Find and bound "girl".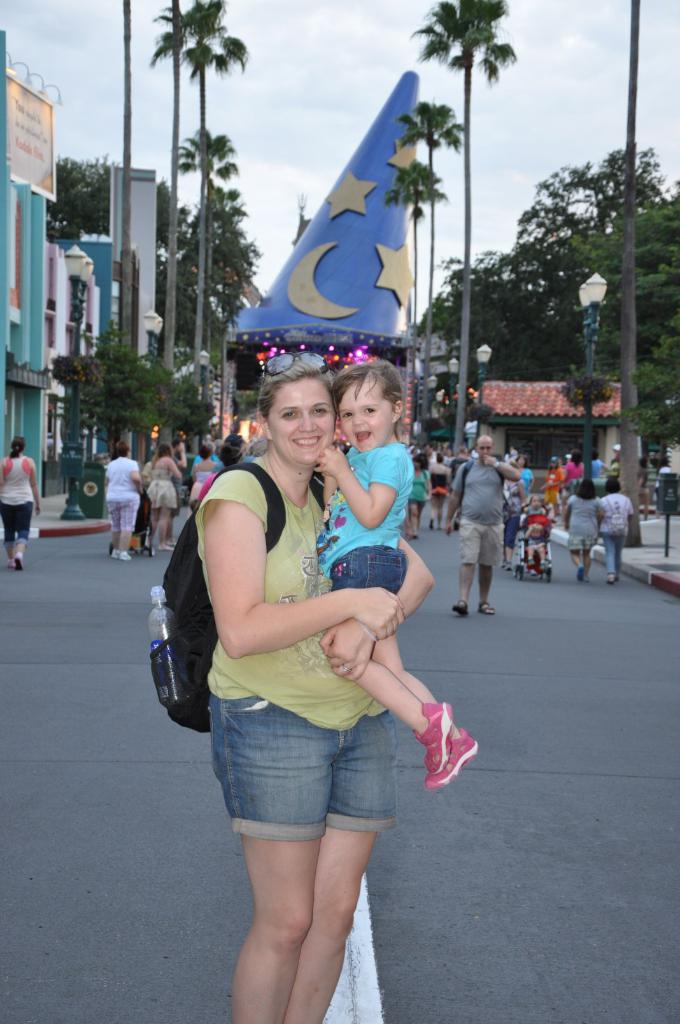
Bound: region(600, 477, 635, 581).
